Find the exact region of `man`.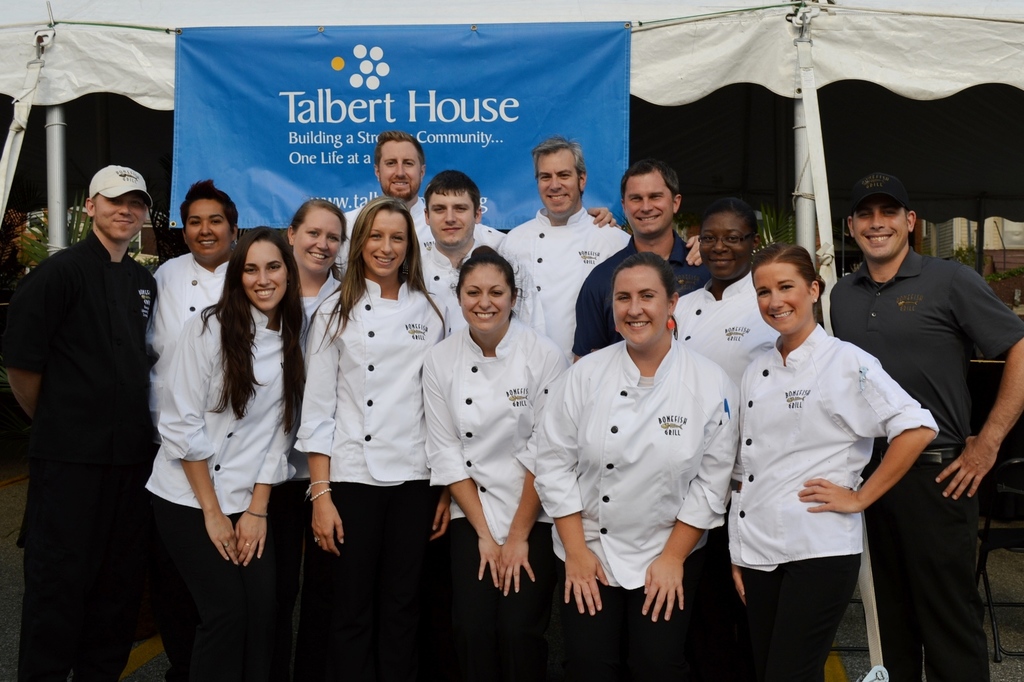
Exact region: [x1=557, y1=160, x2=719, y2=370].
